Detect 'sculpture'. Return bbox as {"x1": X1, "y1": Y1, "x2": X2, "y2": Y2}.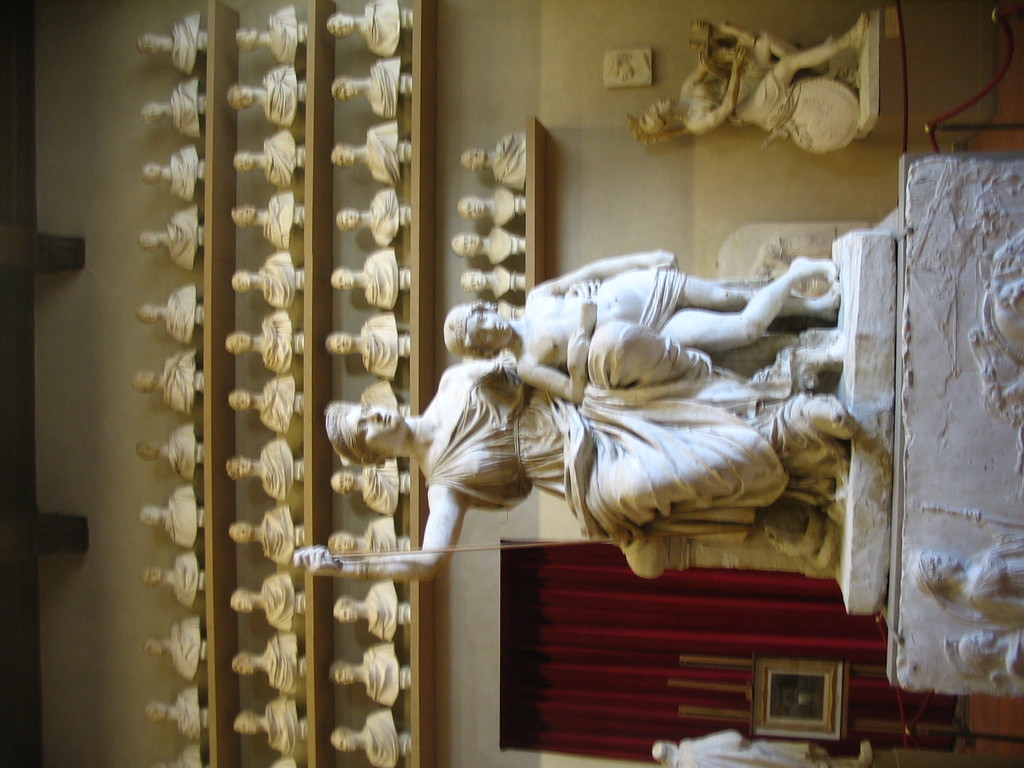
{"x1": 228, "y1": 632, "x2": 315, "y2": 699}.
